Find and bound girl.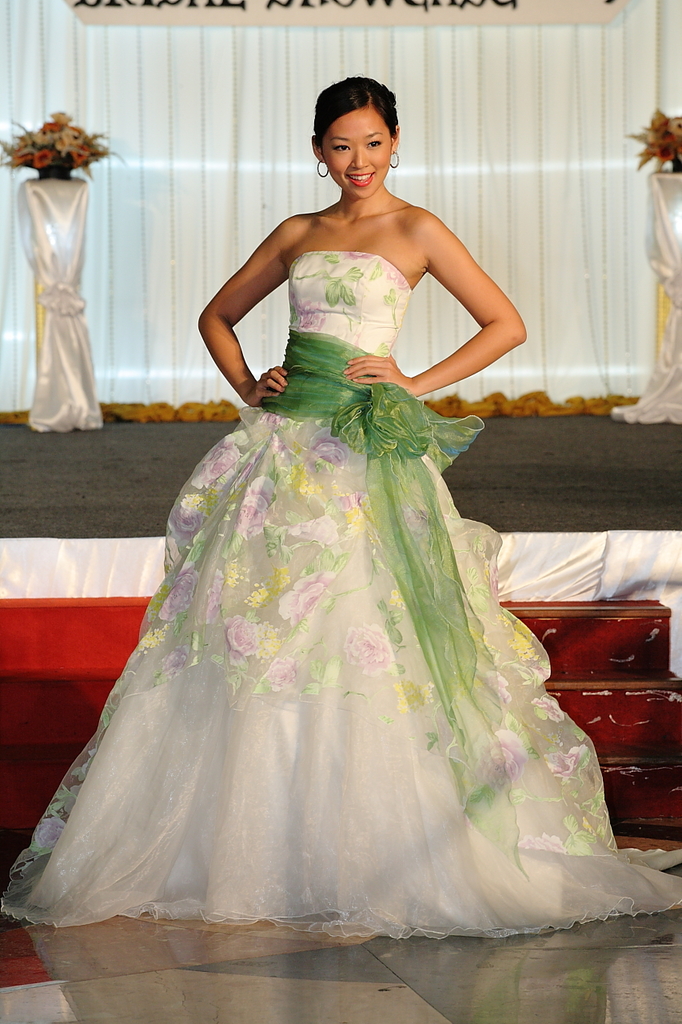
Bound: Rect(0, 75, 681, 942).
